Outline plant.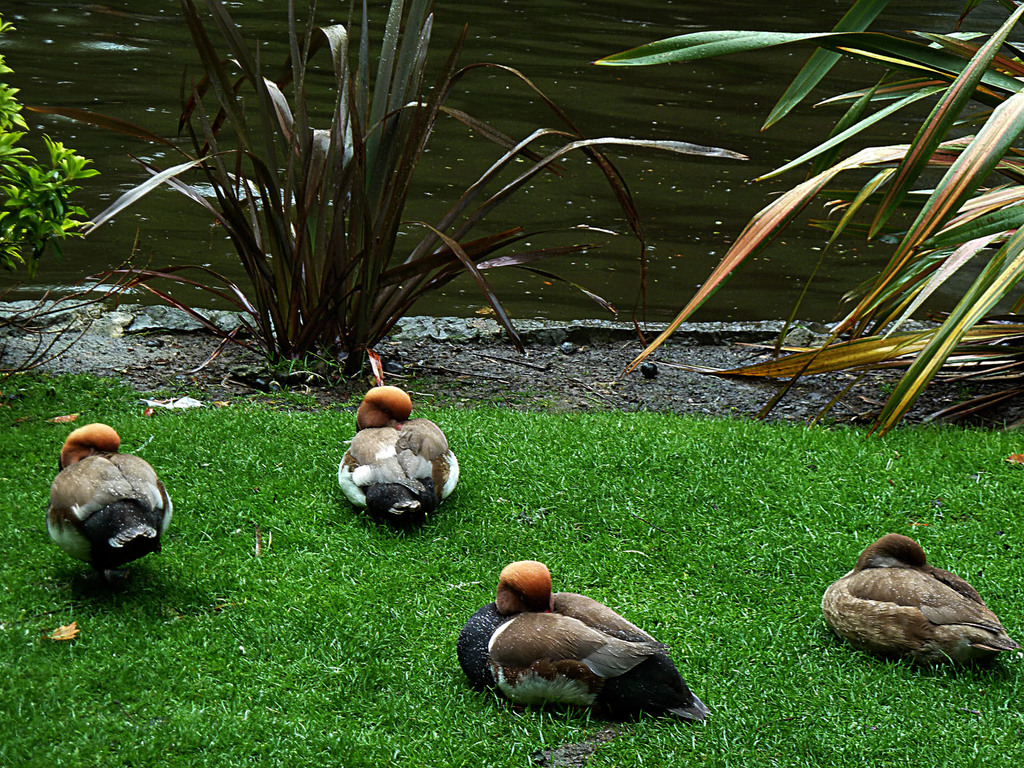
Outline: locate(52, 31, 667, 383).
